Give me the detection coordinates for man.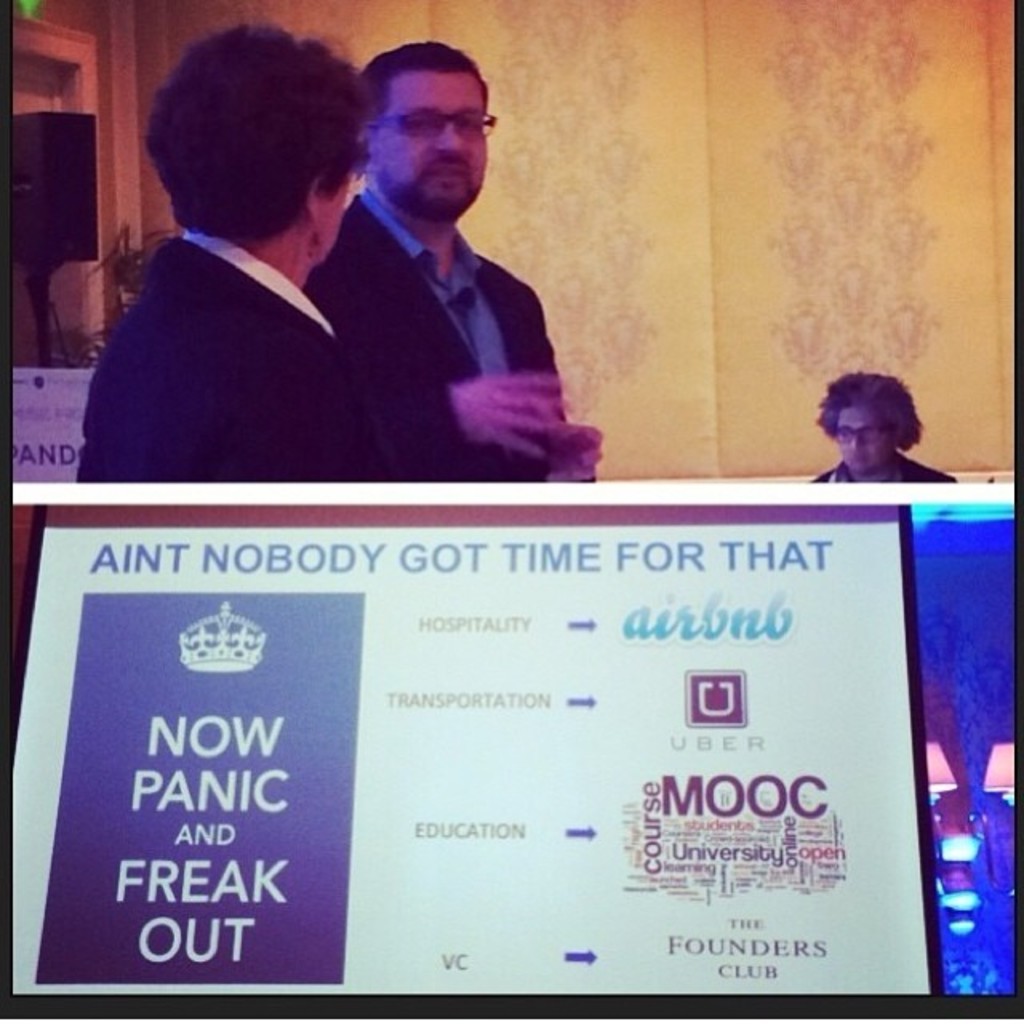
pyautogui.locateOnScreen(187, 46, 606, 509).
